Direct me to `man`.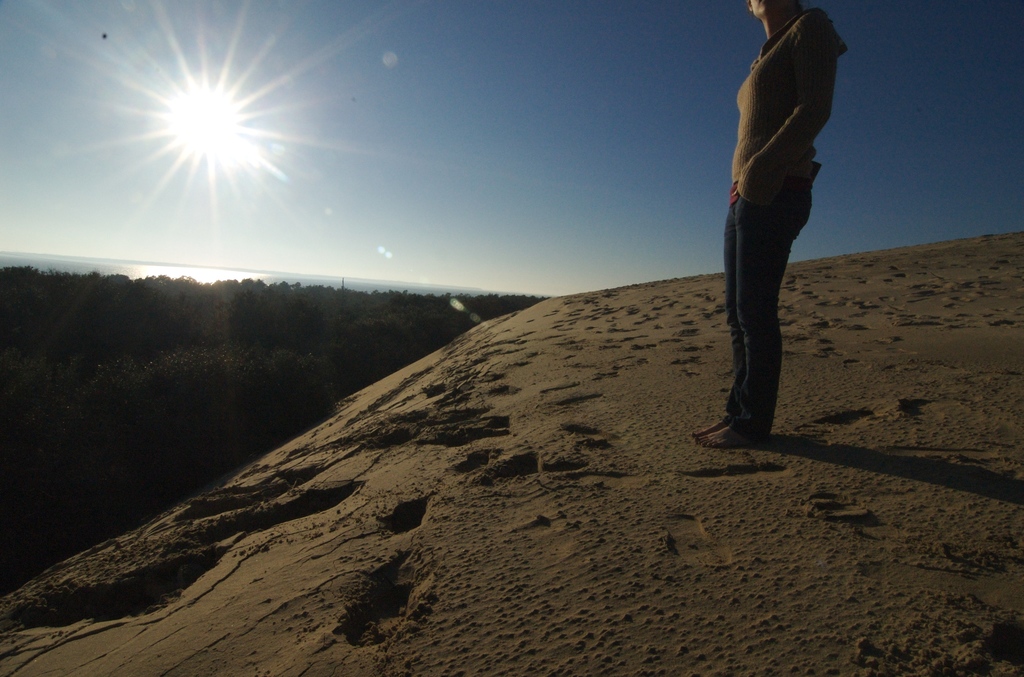
Direction: <box>679,0,847,452</box>.
